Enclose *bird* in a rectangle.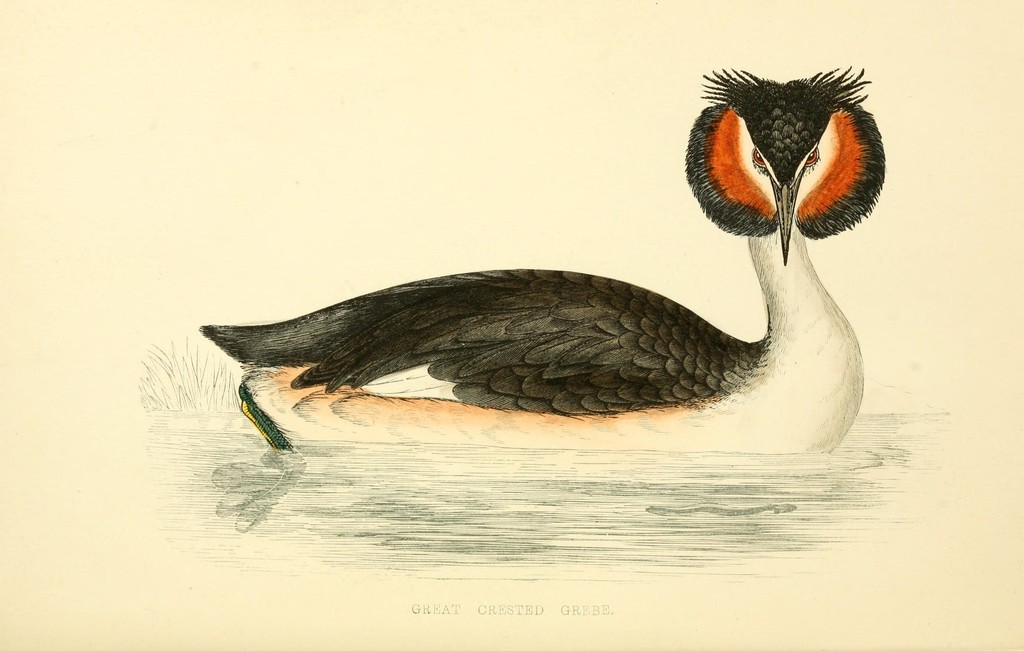
198 72 898 538.
